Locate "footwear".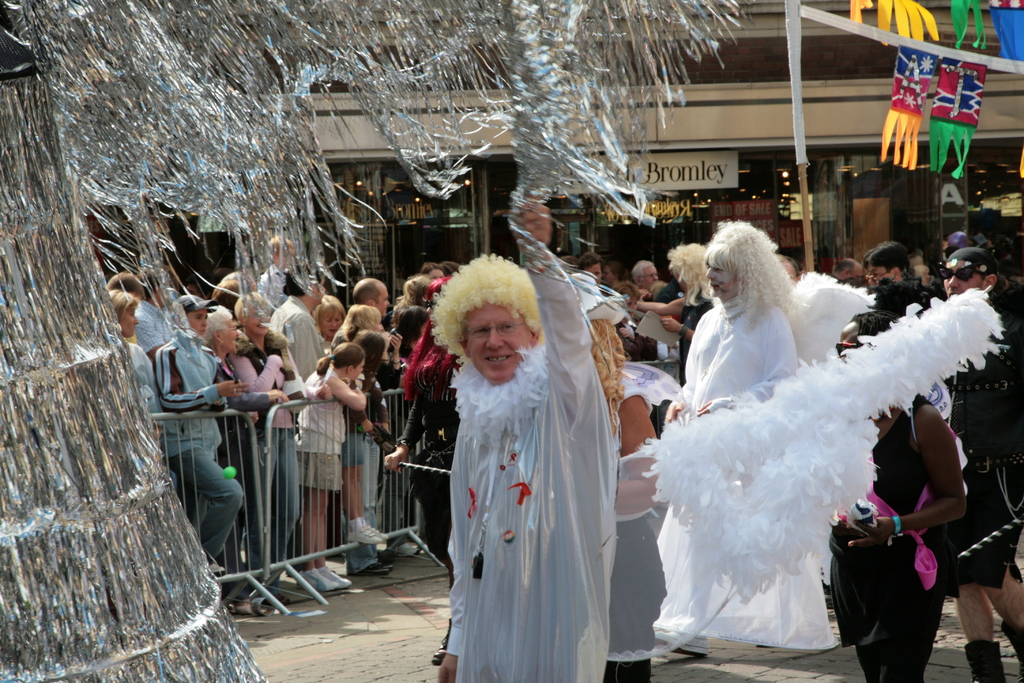
Bounding box: 959 645 1010 682.
